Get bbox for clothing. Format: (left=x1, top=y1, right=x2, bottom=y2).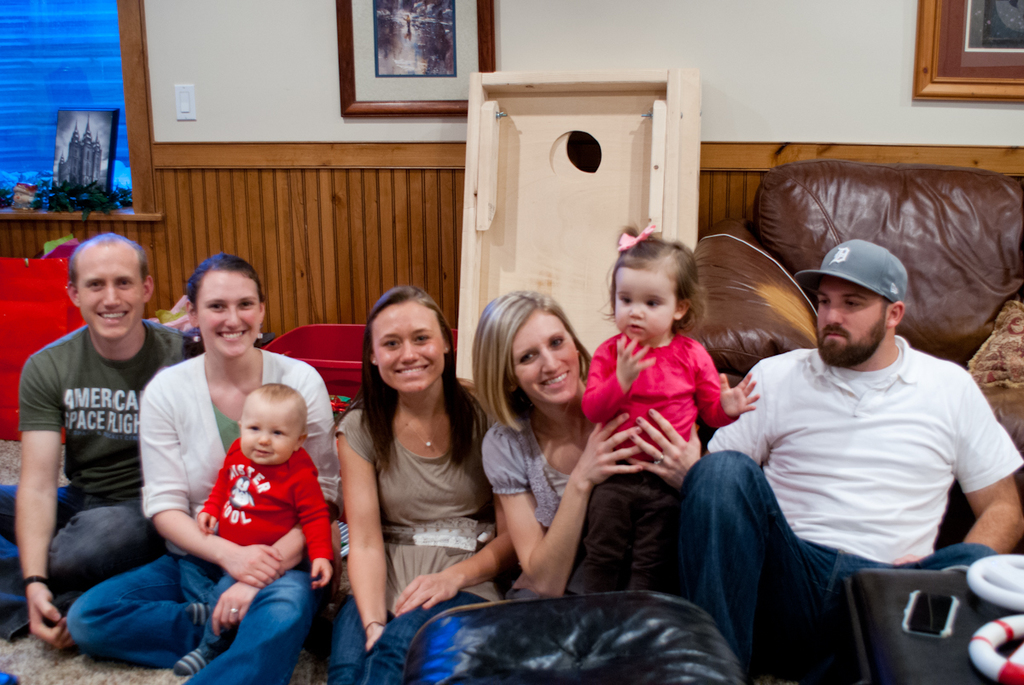
(left=330, top=406, right=492, bottom=681).
